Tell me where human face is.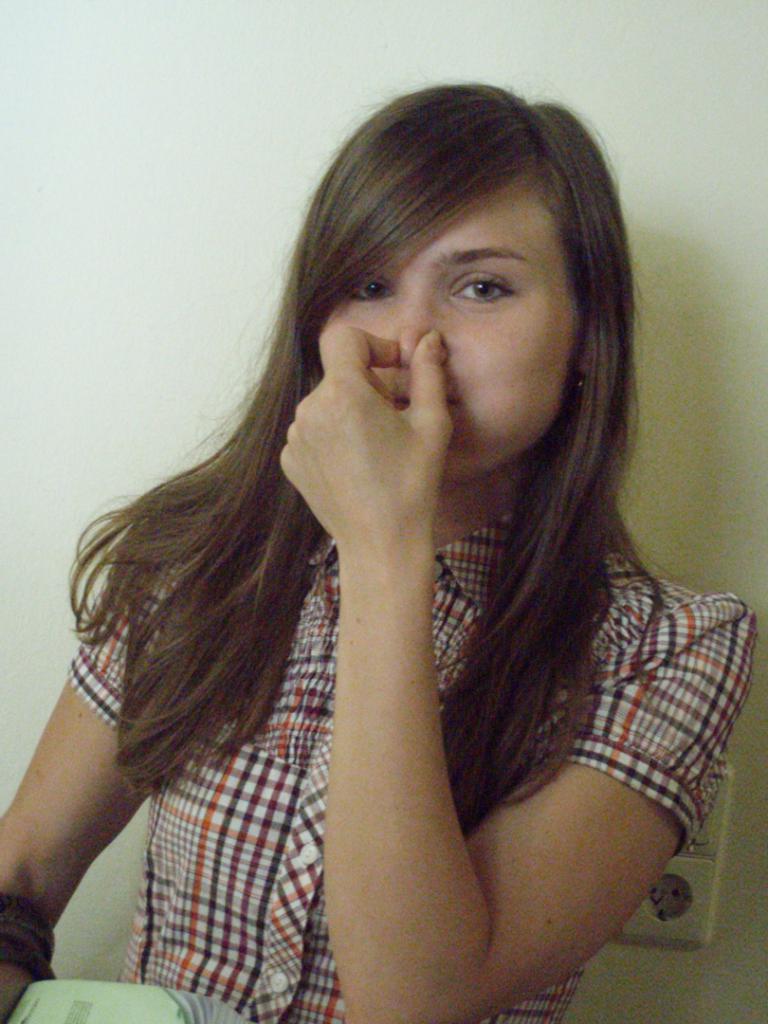
human face is at box(305, 140, 603, 480).
